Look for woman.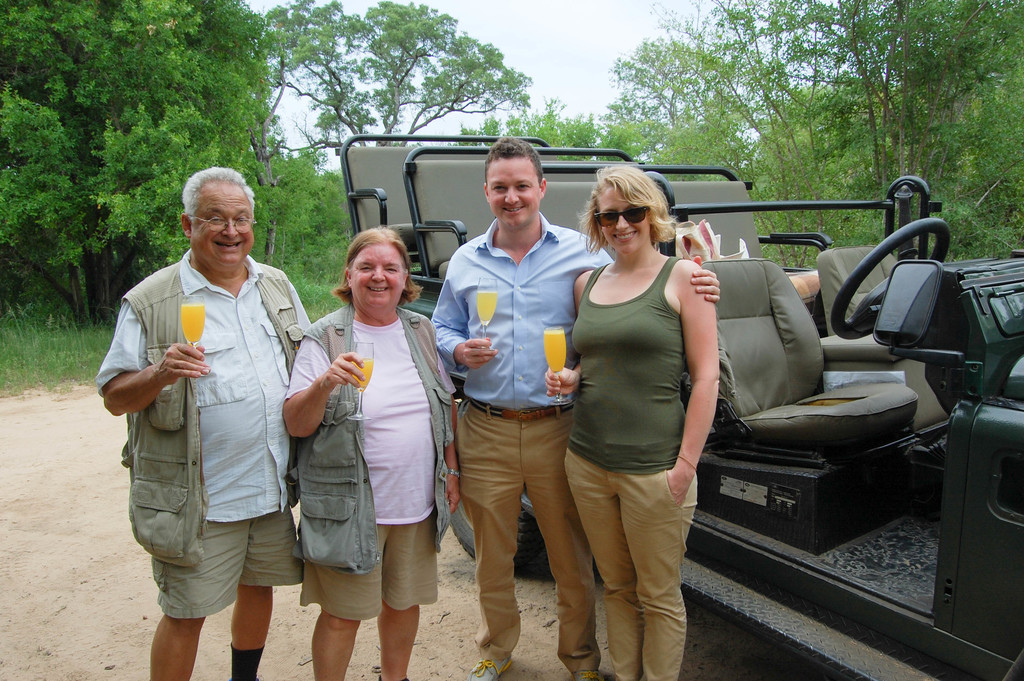
Found: 537:162:724:680.
